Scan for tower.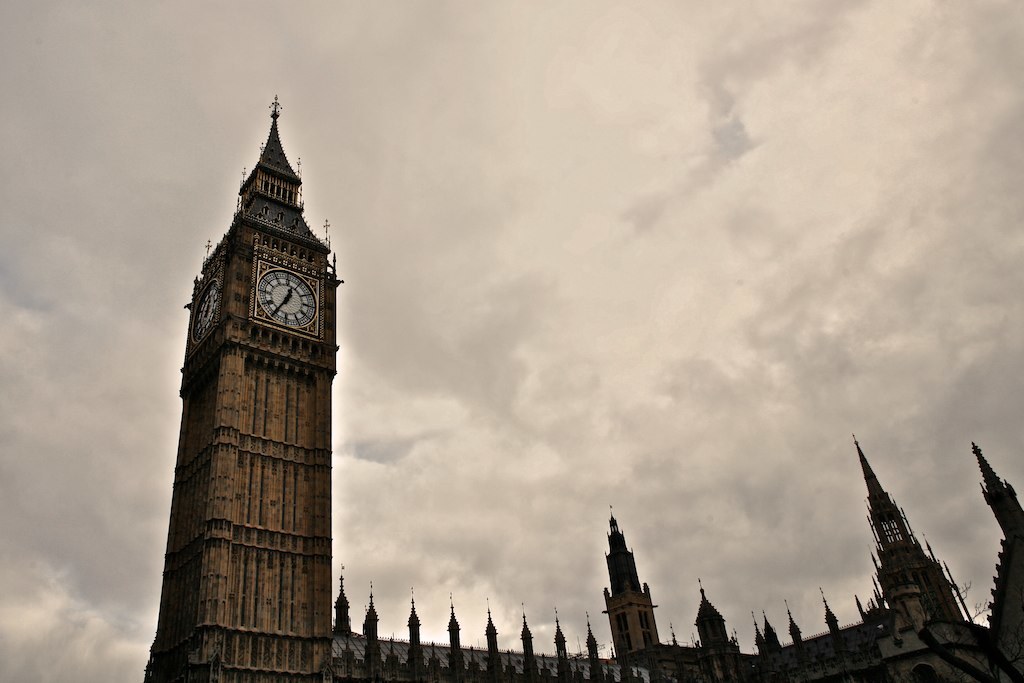
Scan result: region(588, 619, 600, 659).
